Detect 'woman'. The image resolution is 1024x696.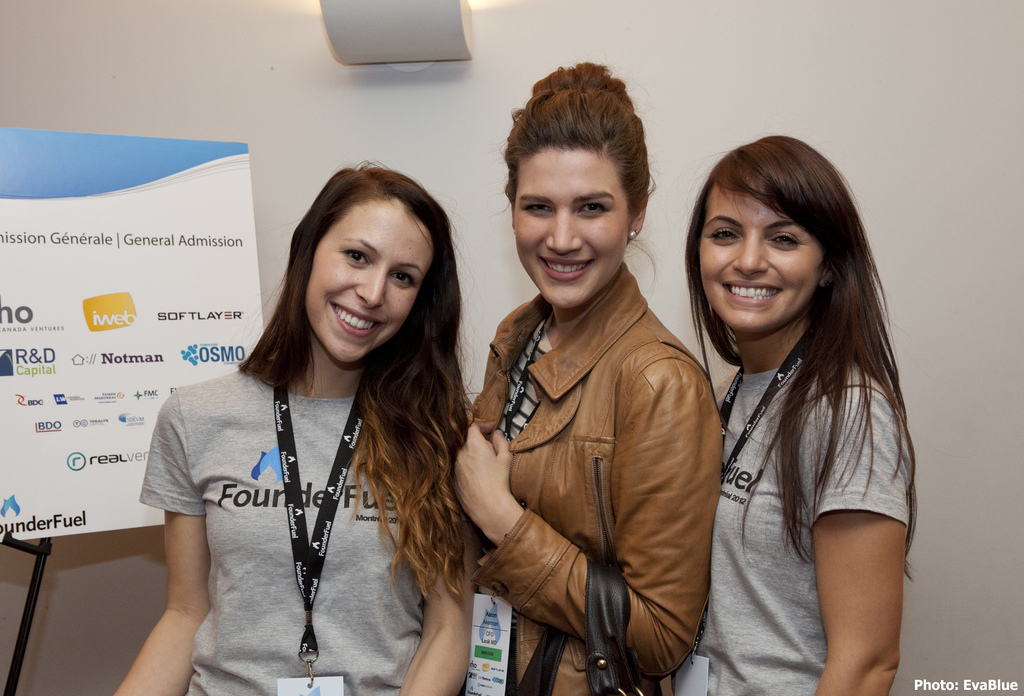
[678, 133, 913, 695].
